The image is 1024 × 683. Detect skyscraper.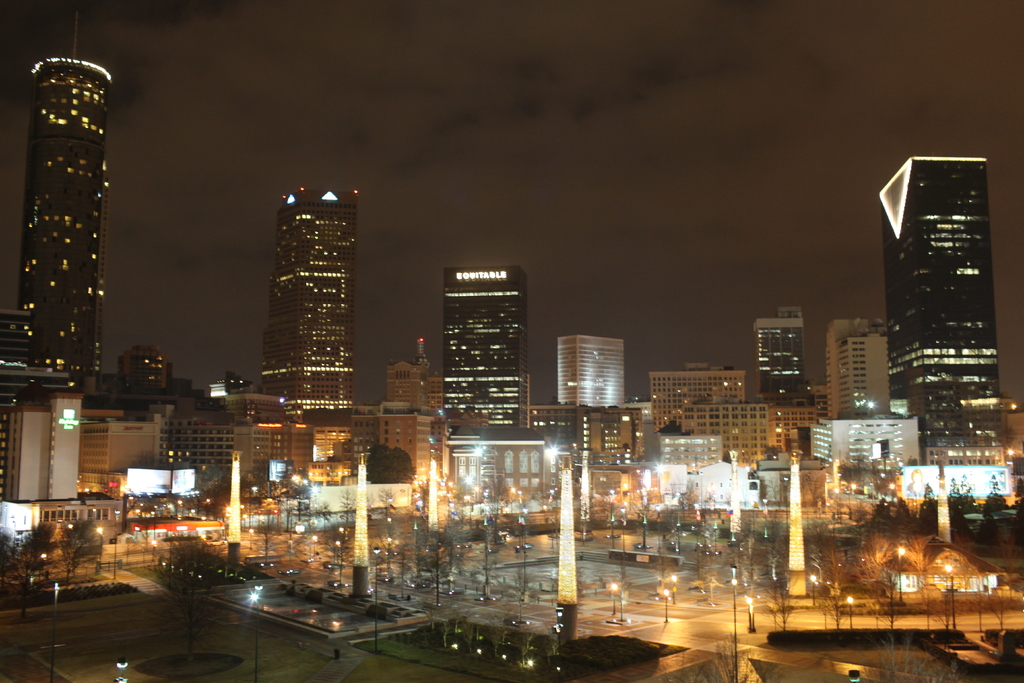
Detection: crop(445, 267, 547, 418).
